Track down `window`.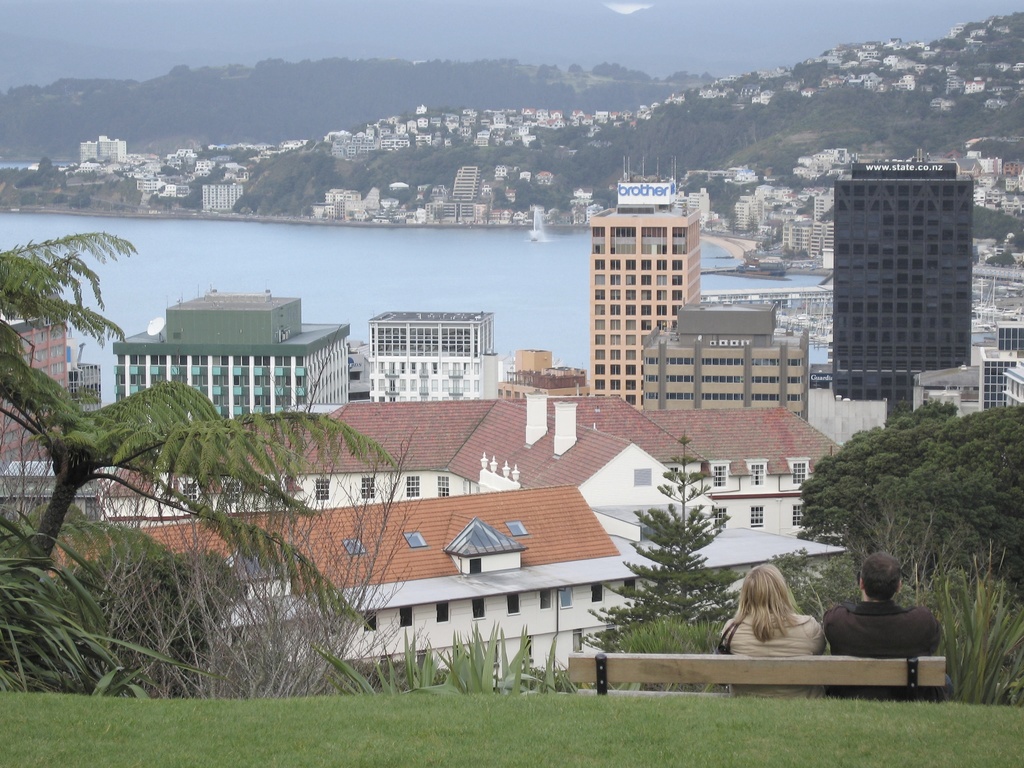
Tracked to <bbox>359, 478, 378, 497</bbox>.
